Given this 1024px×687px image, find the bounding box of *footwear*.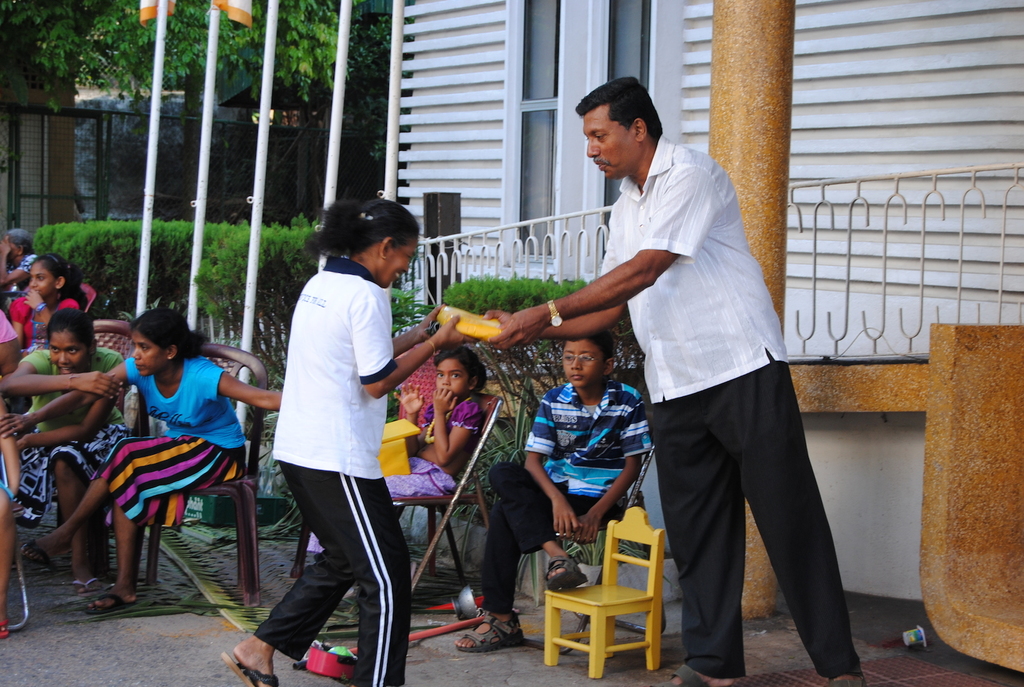
bbox(19, 538, 50, 569).
